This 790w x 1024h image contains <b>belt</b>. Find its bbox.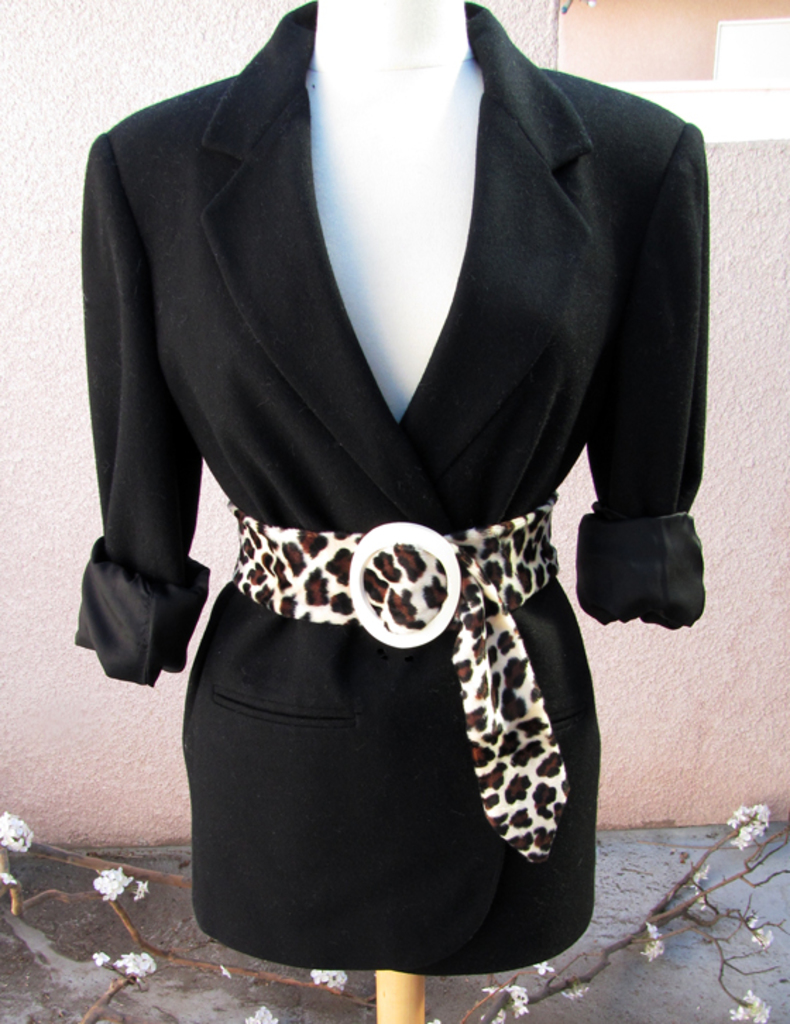
[left=229, top=518, right=559, bottom=855].
